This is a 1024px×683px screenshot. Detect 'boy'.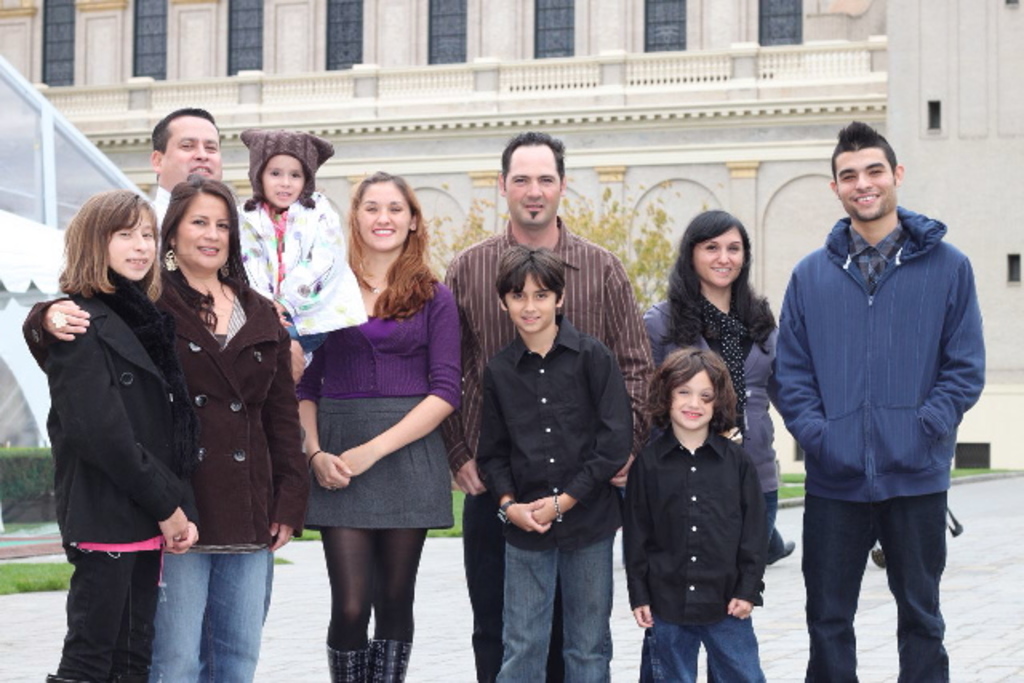
left=622, top=341, right=773, bottom=681.
